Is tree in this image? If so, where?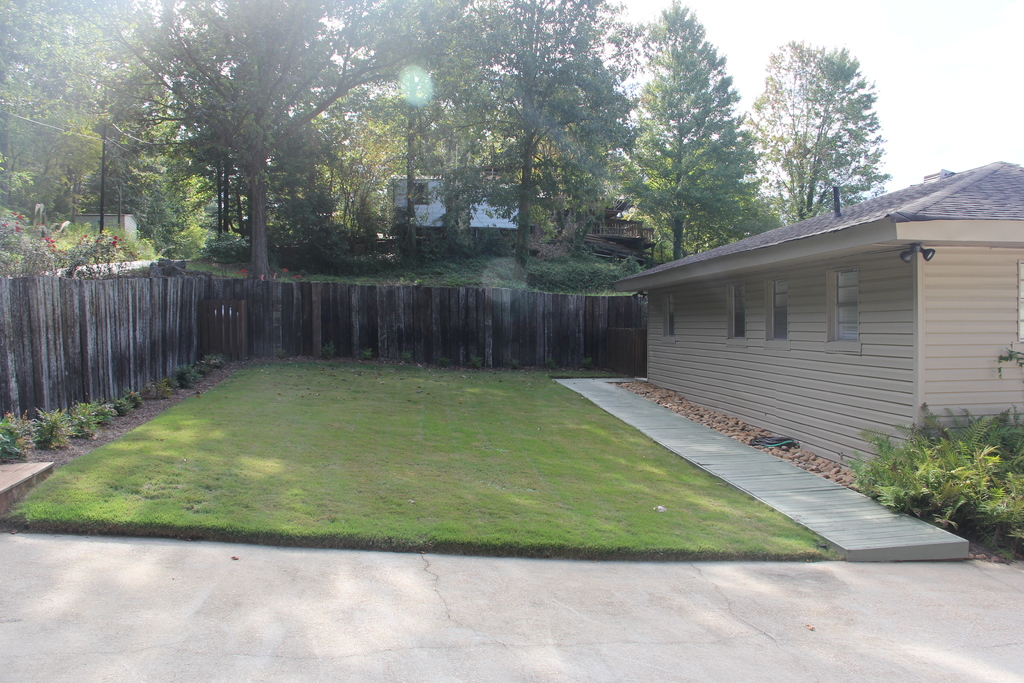
Yes, at [left=129, top=121, right=213, bottom=258].
